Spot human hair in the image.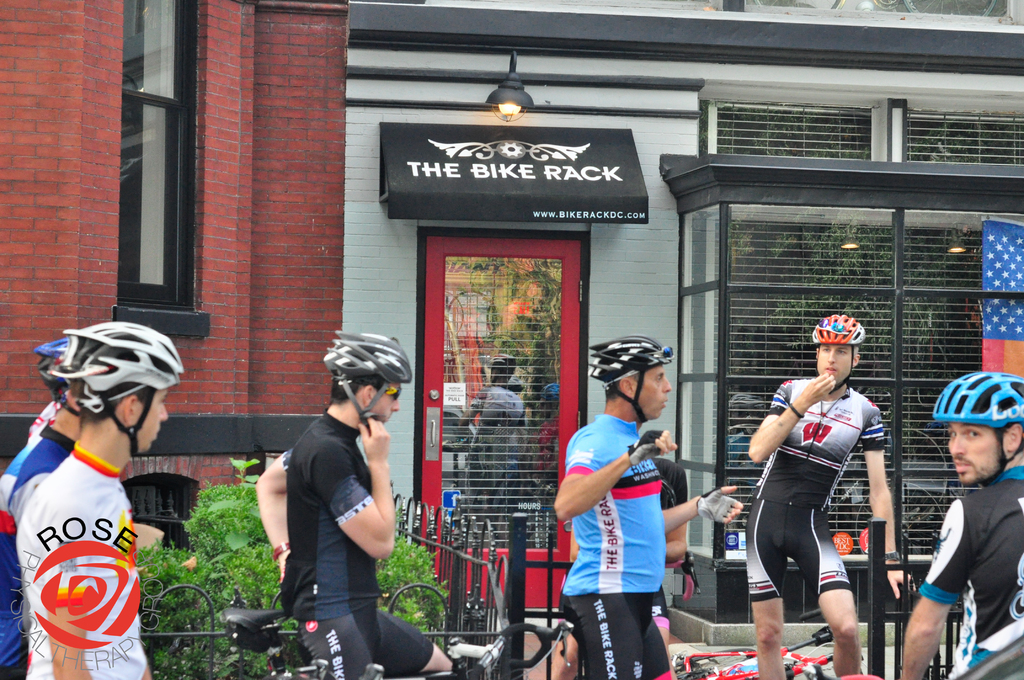
human hair found at 320, 367, 385, 408.
